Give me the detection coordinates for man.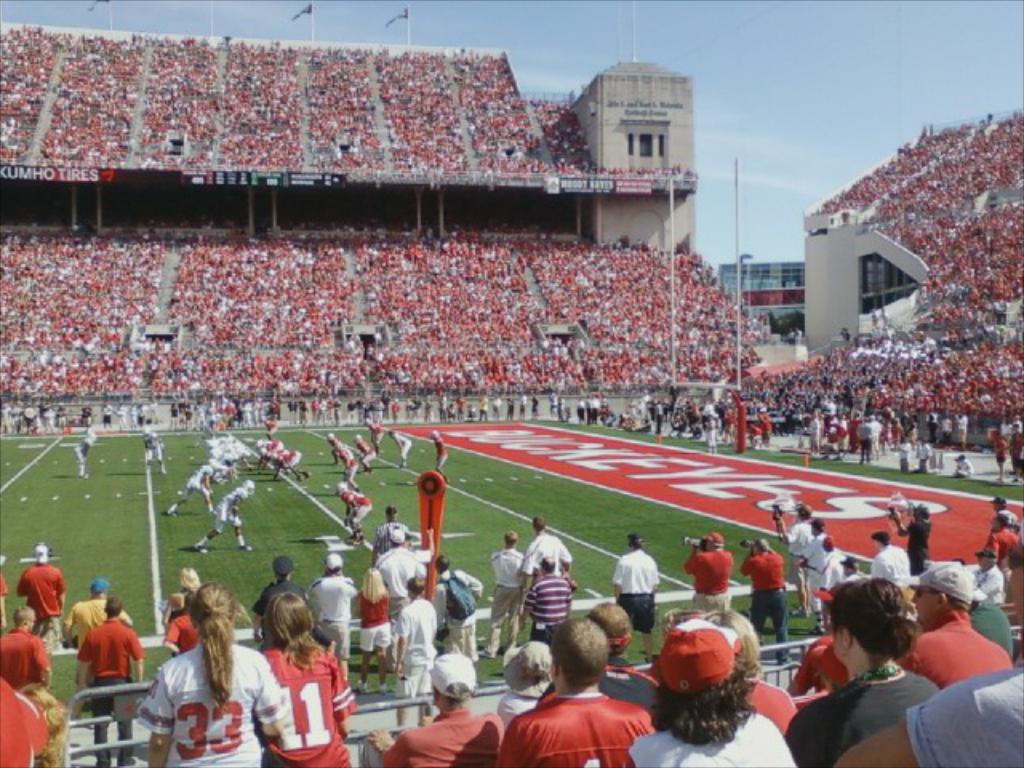
682,531,733,616.
